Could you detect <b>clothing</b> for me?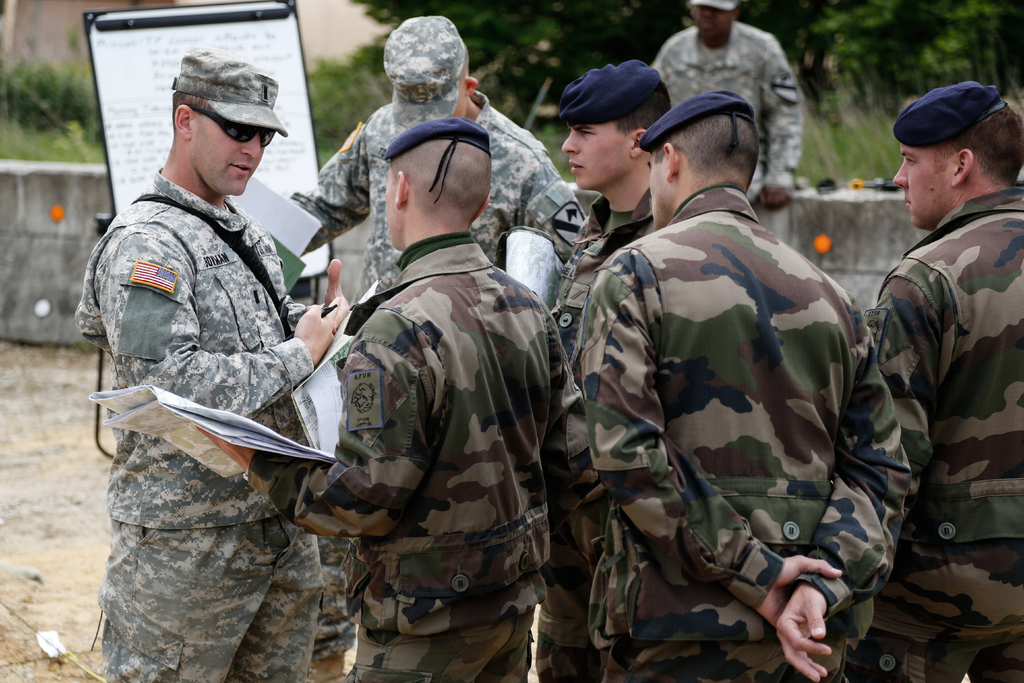
Detection result: 554, 149, 905, 660.
